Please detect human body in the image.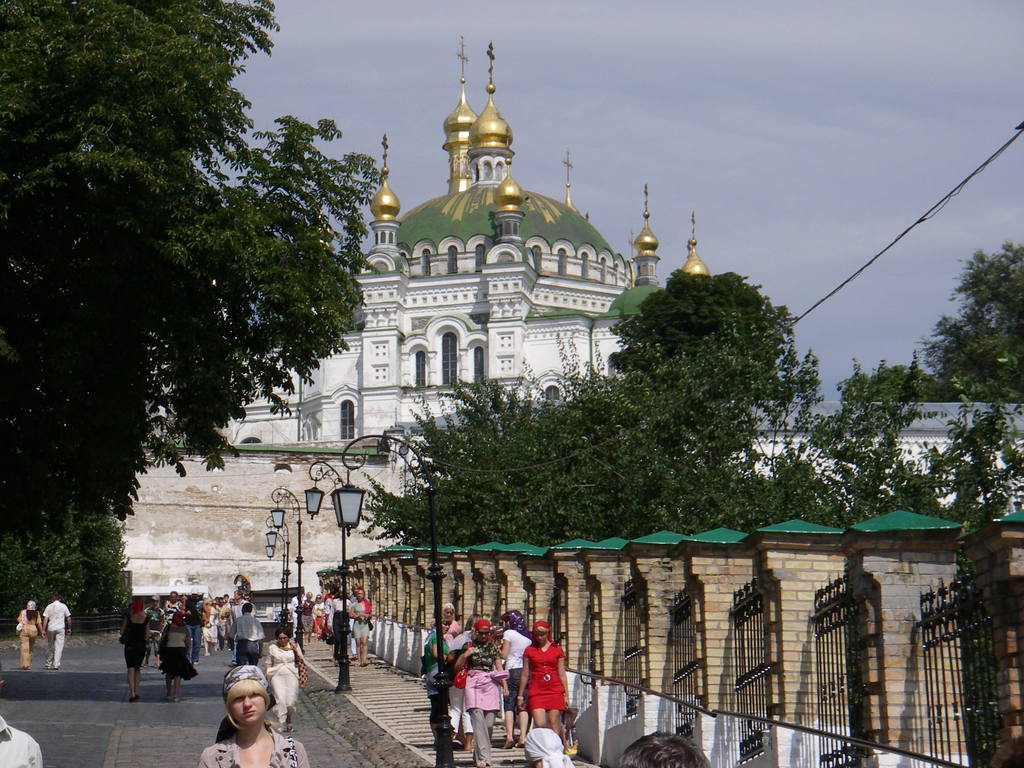
(205,668,287,765).
